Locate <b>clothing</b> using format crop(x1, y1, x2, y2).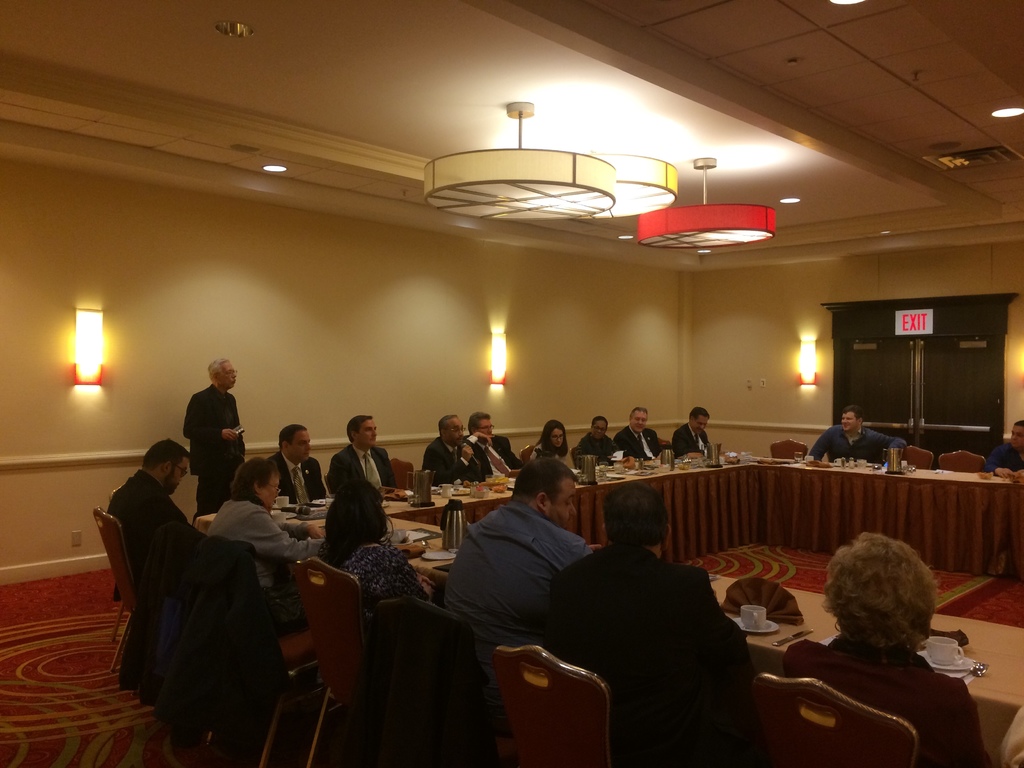
crop(670, 422, 714, 461).
